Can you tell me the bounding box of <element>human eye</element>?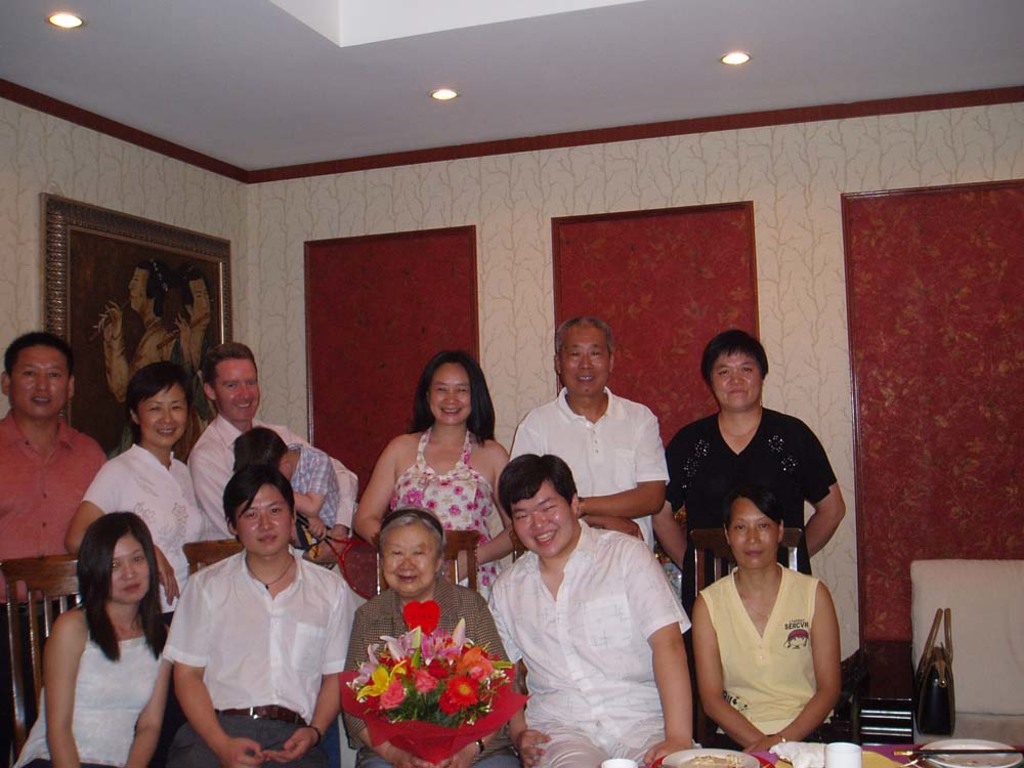
(x1=113, y1=560, x2=121, y2=572).
